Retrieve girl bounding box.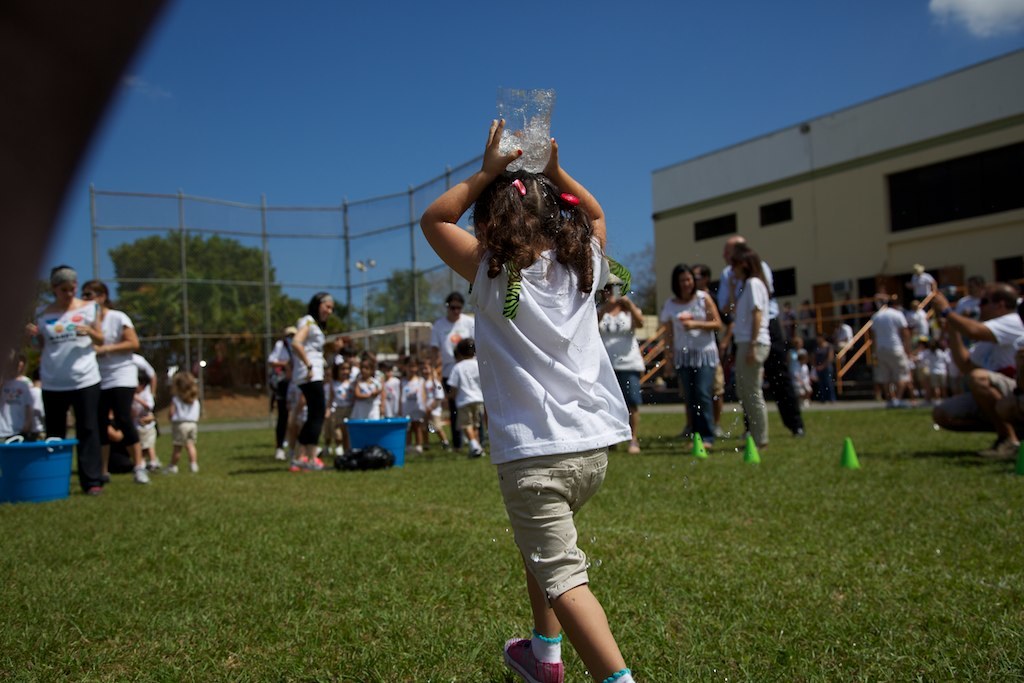
Bounding box: rect(353, 353, 384, 419).
